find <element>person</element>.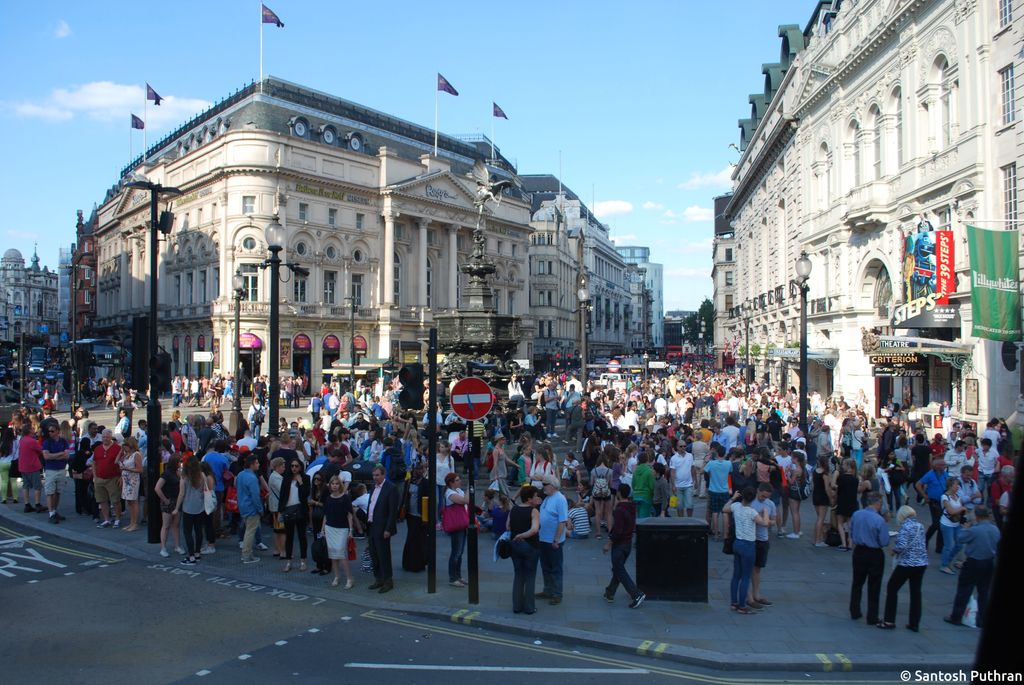
236, 457, 263, 562.
